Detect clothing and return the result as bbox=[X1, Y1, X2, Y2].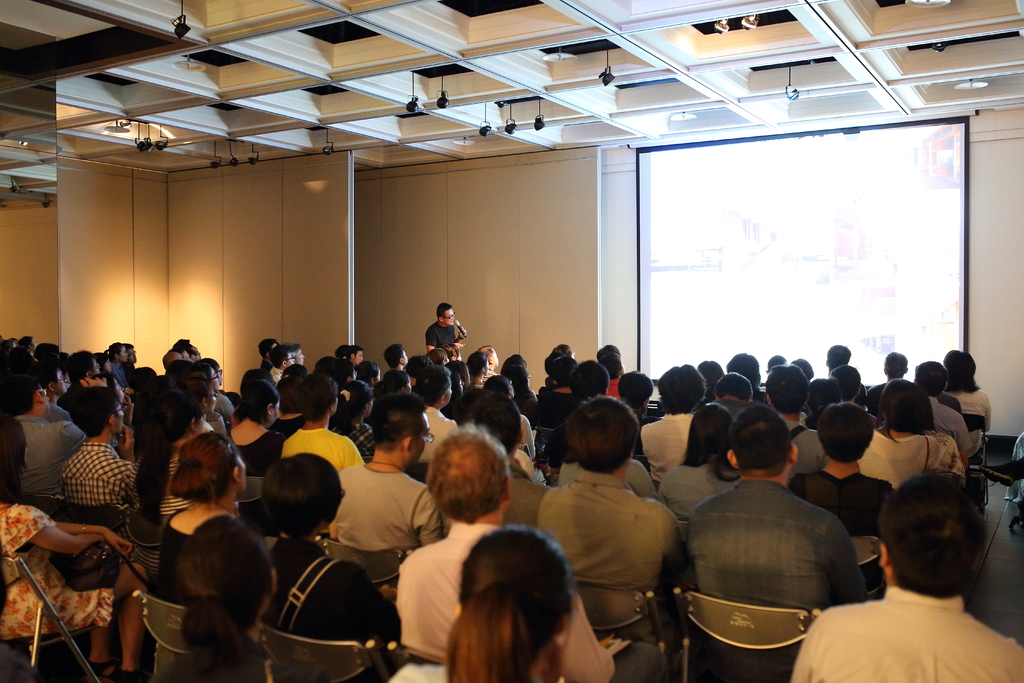
bbox=[211, 393, 233, 423].
